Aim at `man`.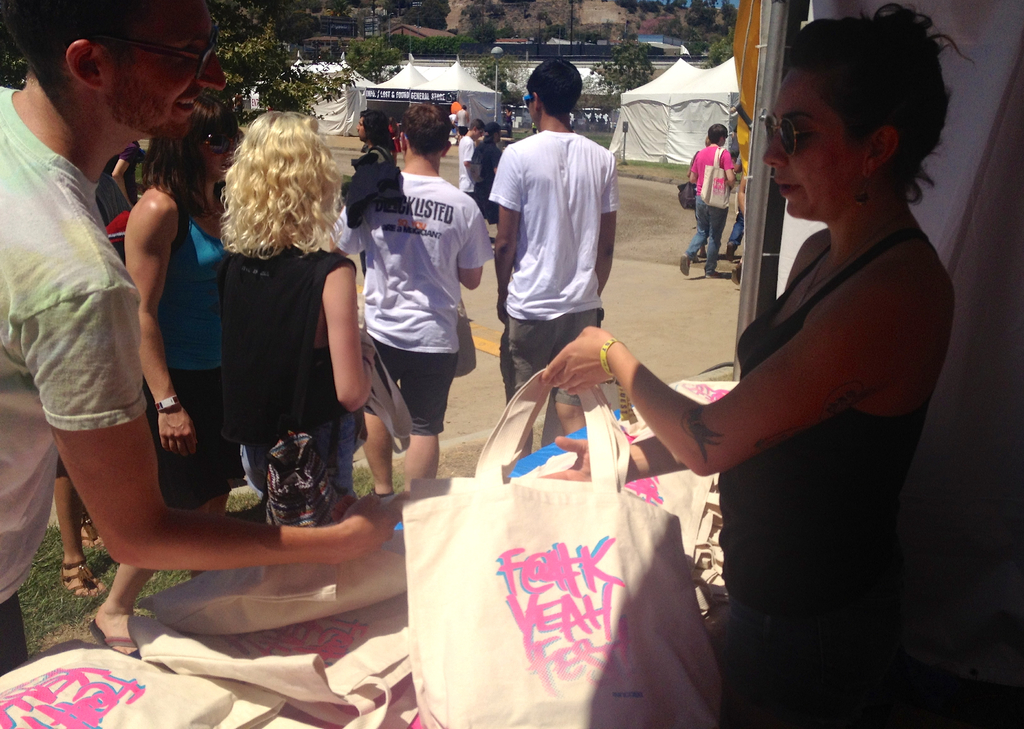
Aimed at [x1=459, y1=119, x2=484, y2=198].
